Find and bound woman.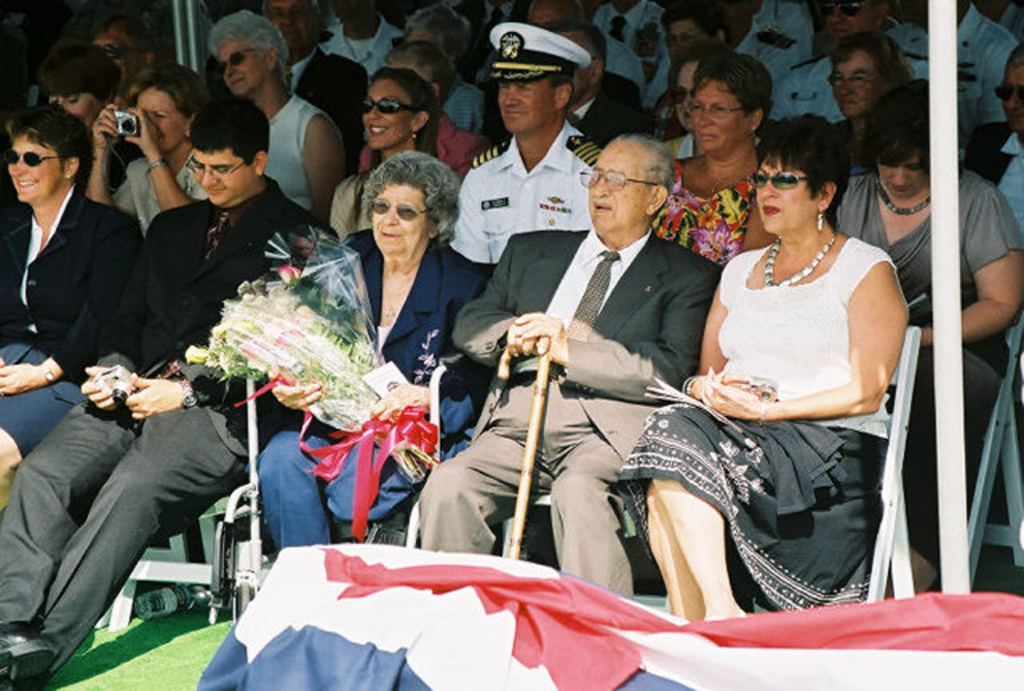
Bound: Rect(605, 109, 954, 644).
